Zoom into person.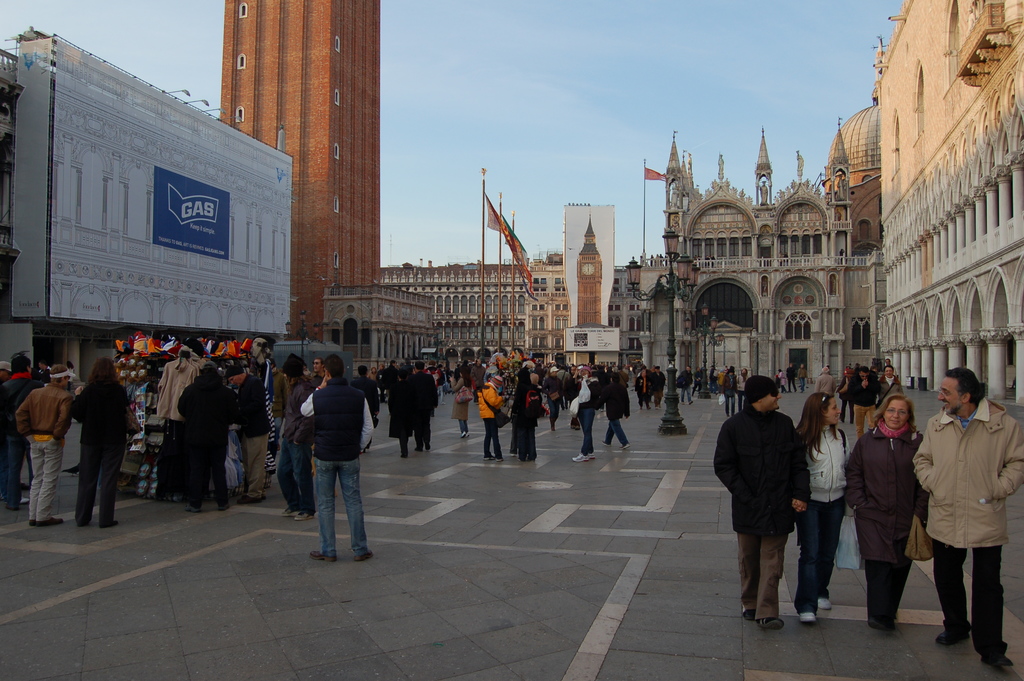
Zoom target: box=[293, 346, 372, 565].
